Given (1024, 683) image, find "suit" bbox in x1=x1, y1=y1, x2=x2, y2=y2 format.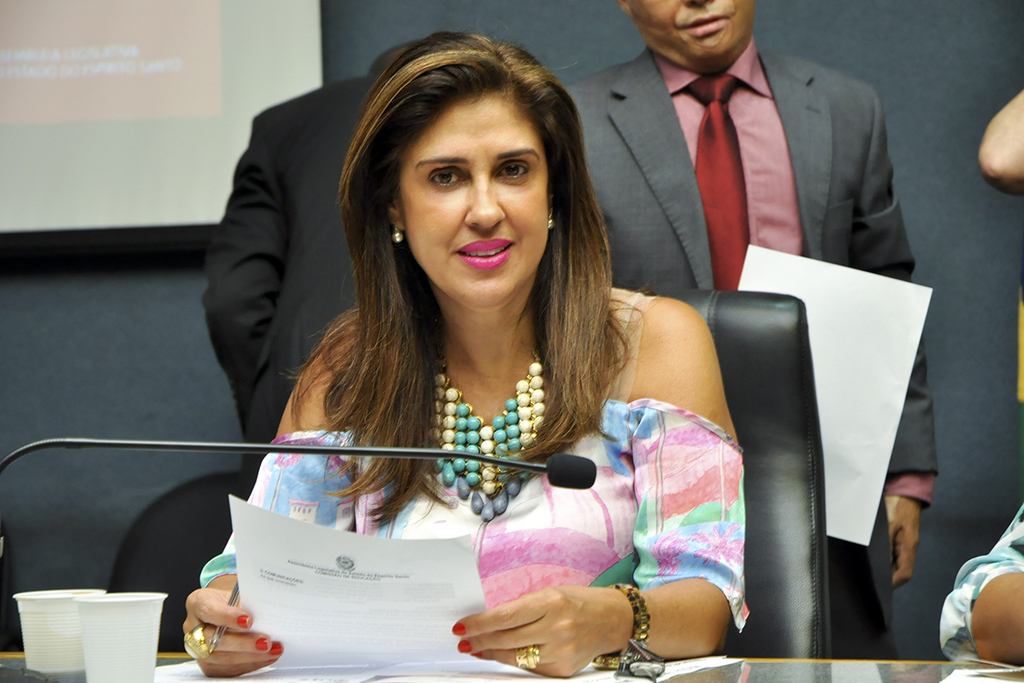
x1=562, y1=27, x2=938, y2=654.
